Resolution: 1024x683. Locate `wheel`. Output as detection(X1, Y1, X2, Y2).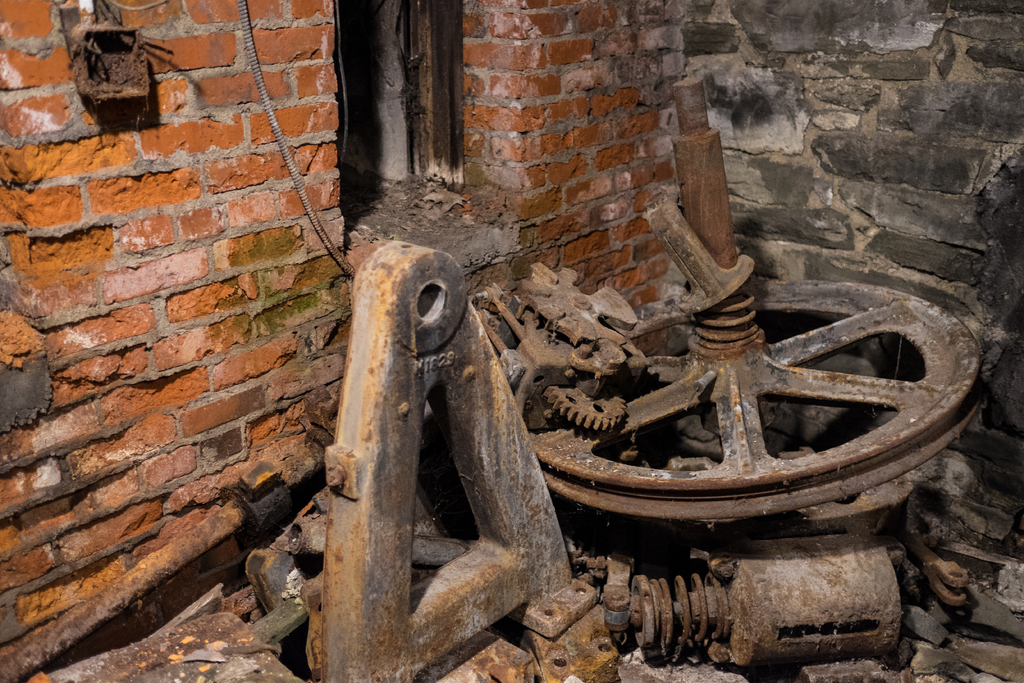
detection(538, 206, 977, 535).
